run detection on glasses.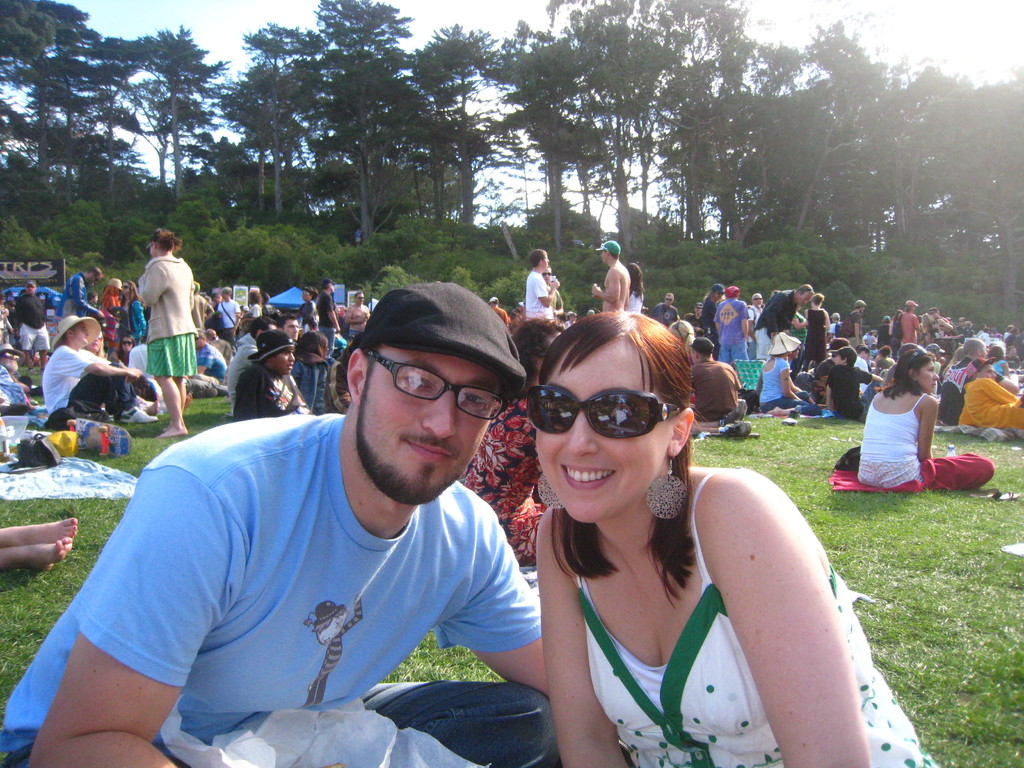
Result: box=[99, 333, 106, 342].
